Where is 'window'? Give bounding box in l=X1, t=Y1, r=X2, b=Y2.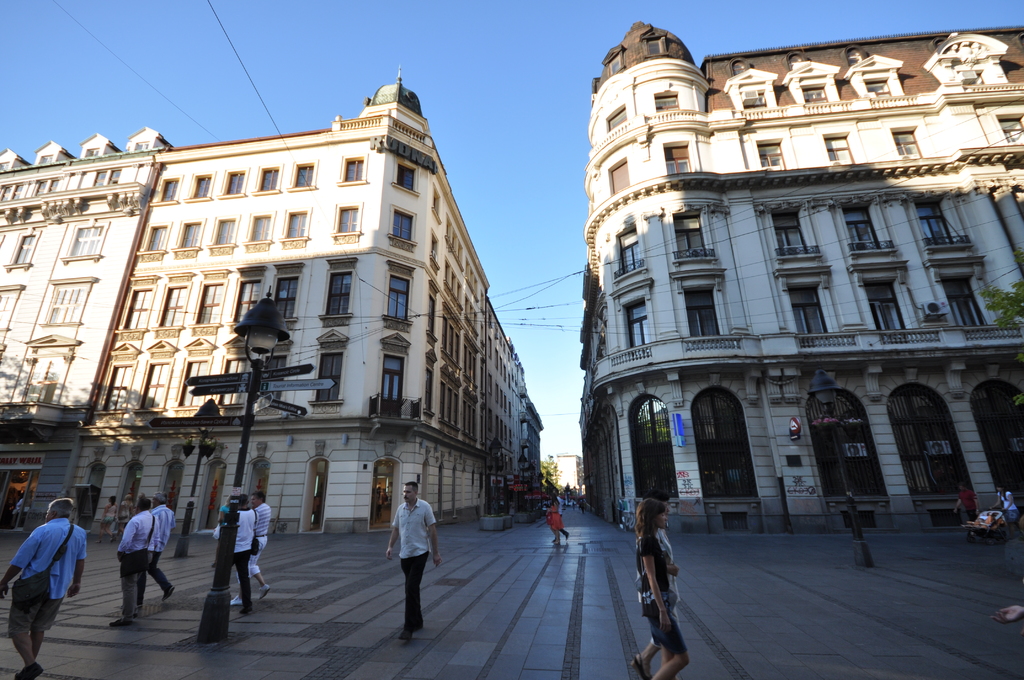
l=611, t=160, r=632, b=196.
